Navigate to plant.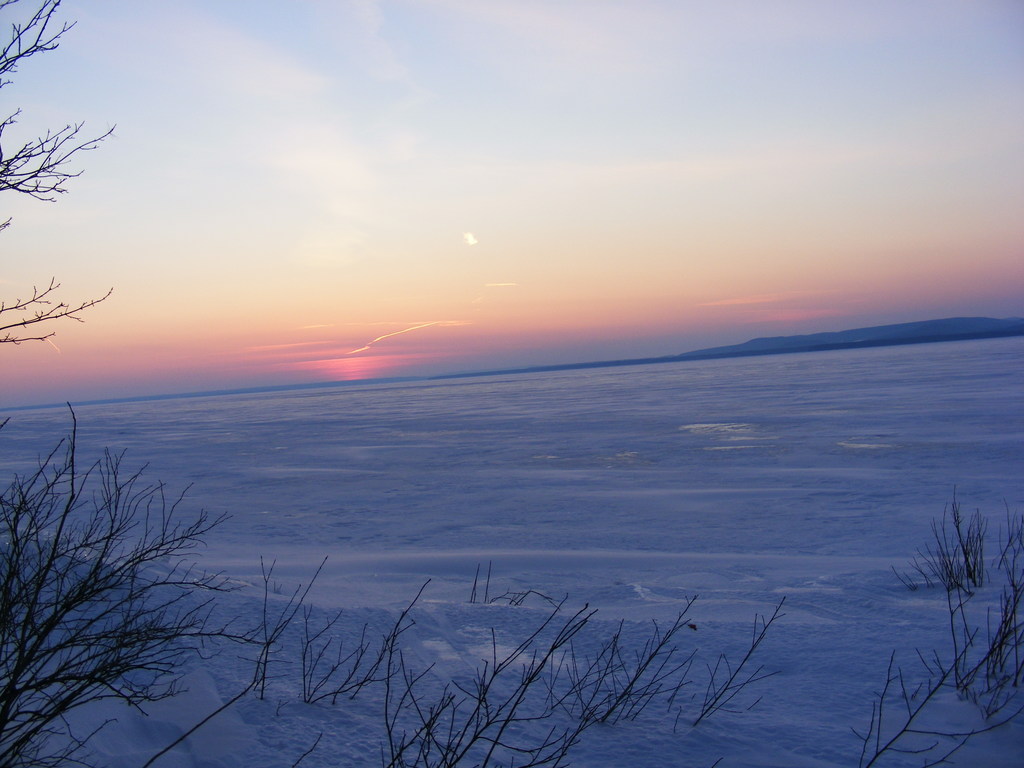
Navigation target: bbox(849, 565, 1023, 767).
